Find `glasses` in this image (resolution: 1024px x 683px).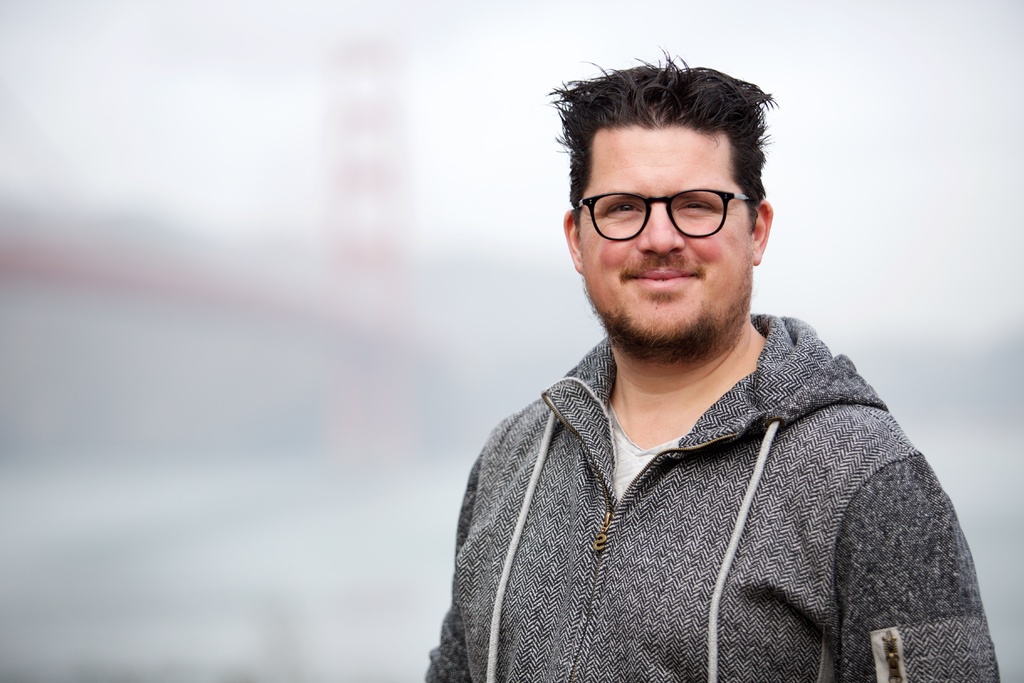
BBox(579, 170, 760, 226).
